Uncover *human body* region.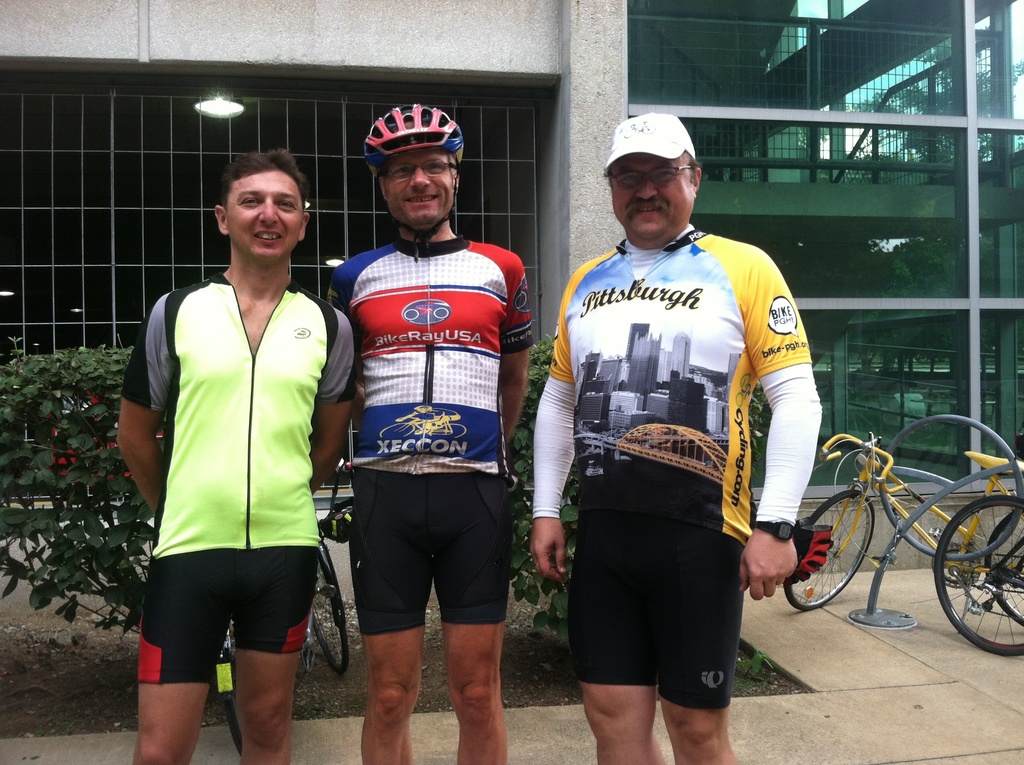
Uncovered: BBox(337, 104, 533, 764).
